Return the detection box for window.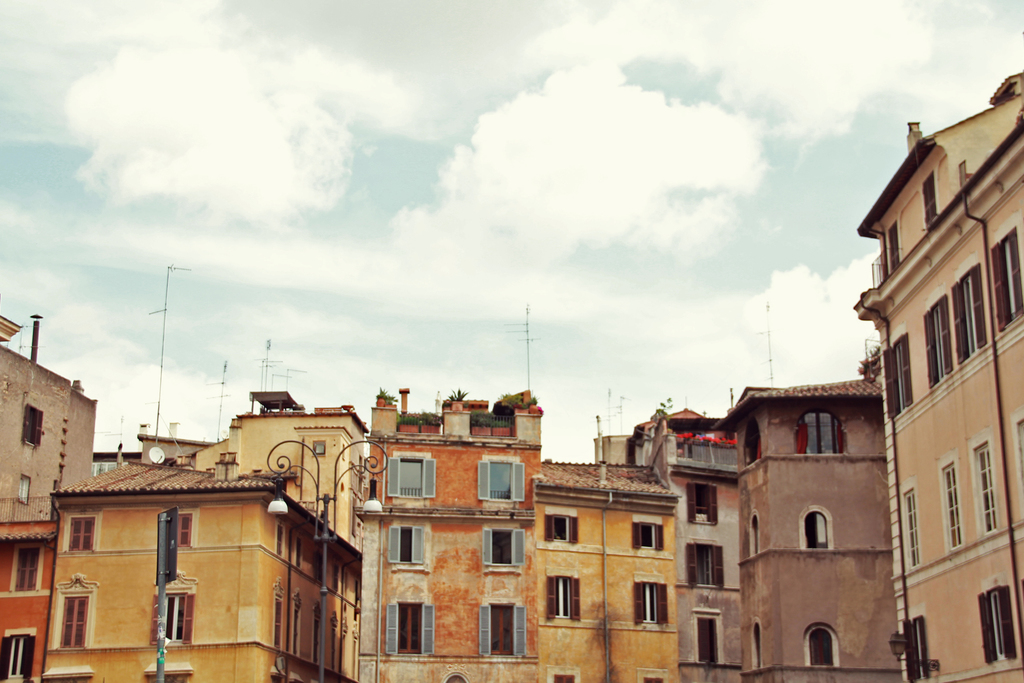
[976, 588, 1018, 667].
